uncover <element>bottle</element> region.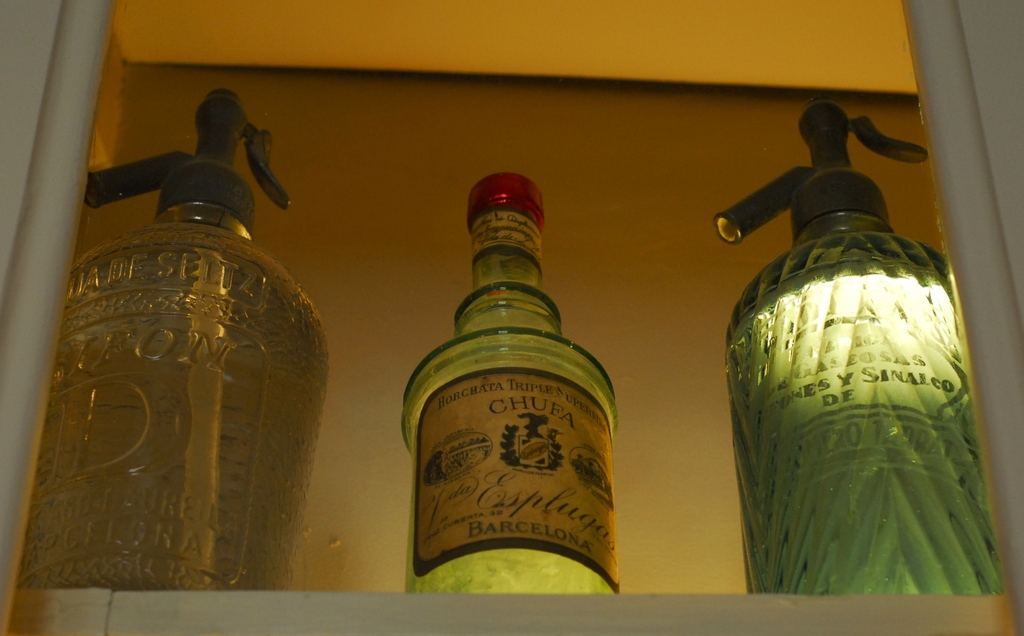
Uncovered: 392:191:630:596.
